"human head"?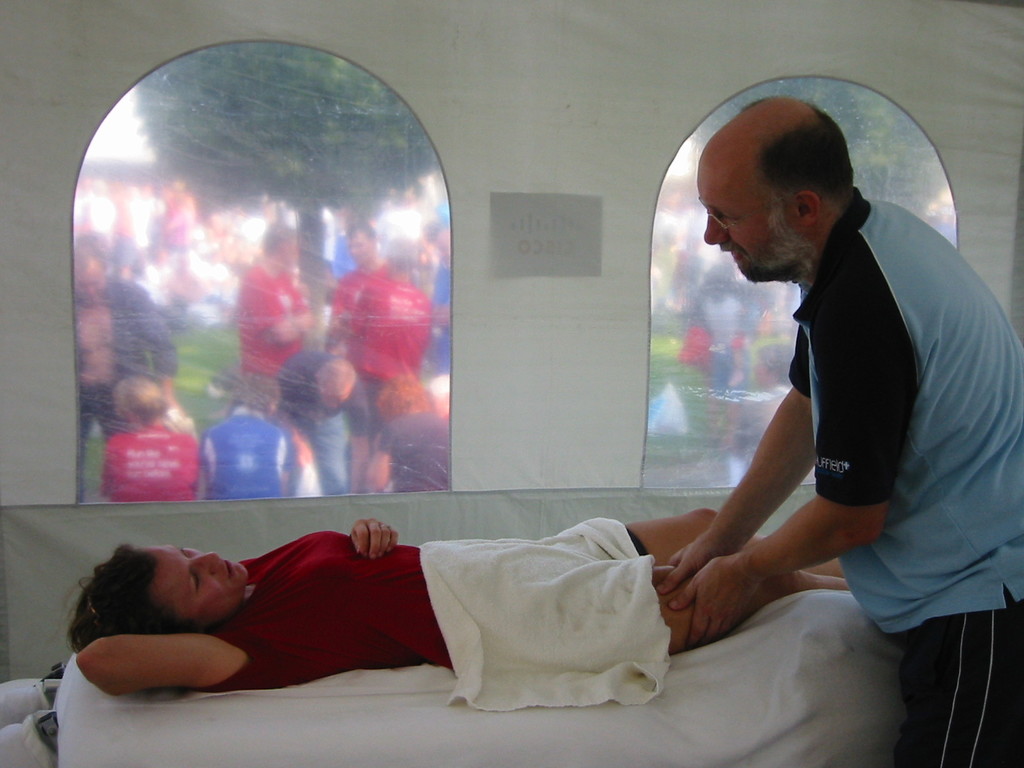
[372,376,432,424]
